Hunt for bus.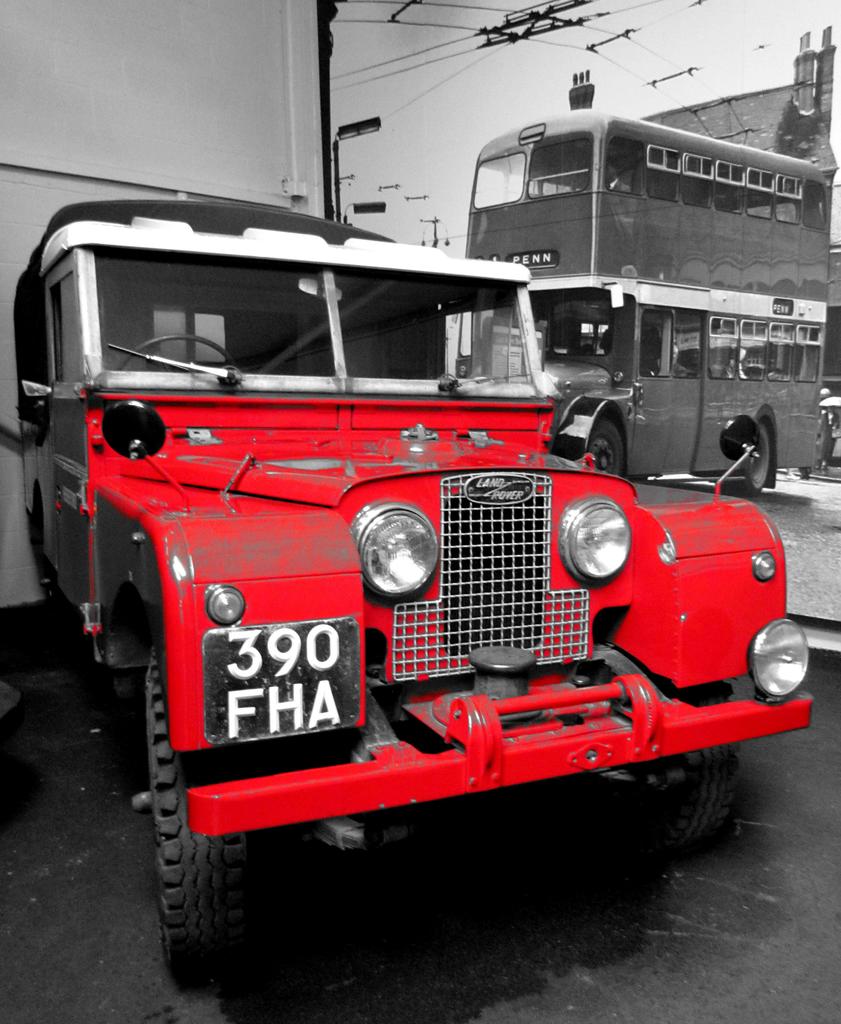
Hunted down at rect(453, 109, 830, 499).
